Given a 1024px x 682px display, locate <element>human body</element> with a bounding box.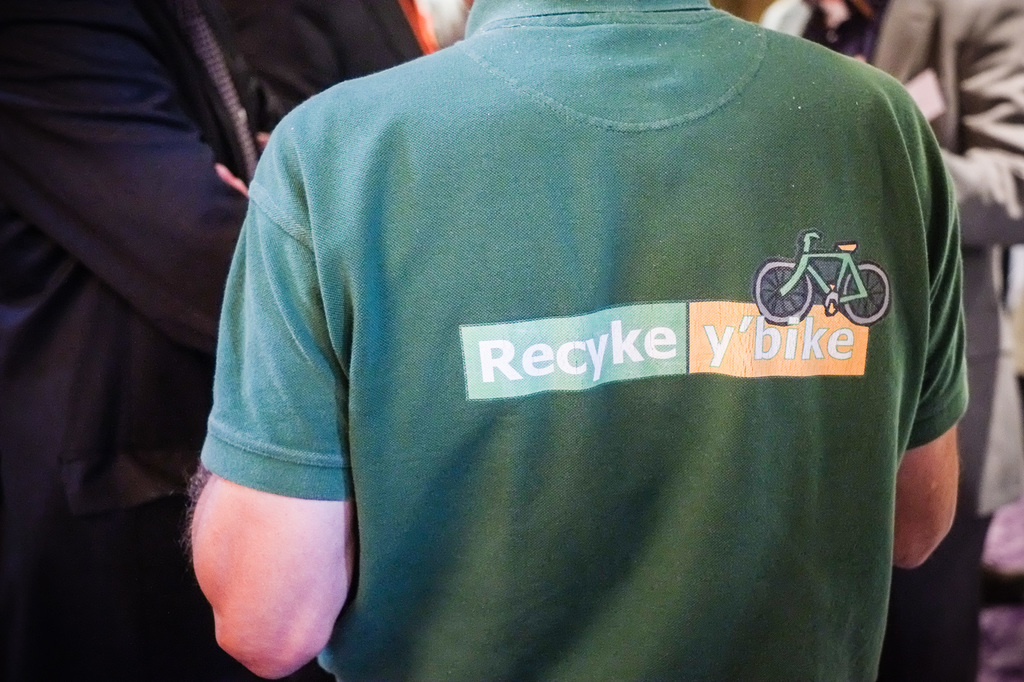
Located: bbox=(184, 0, 969, 681).
